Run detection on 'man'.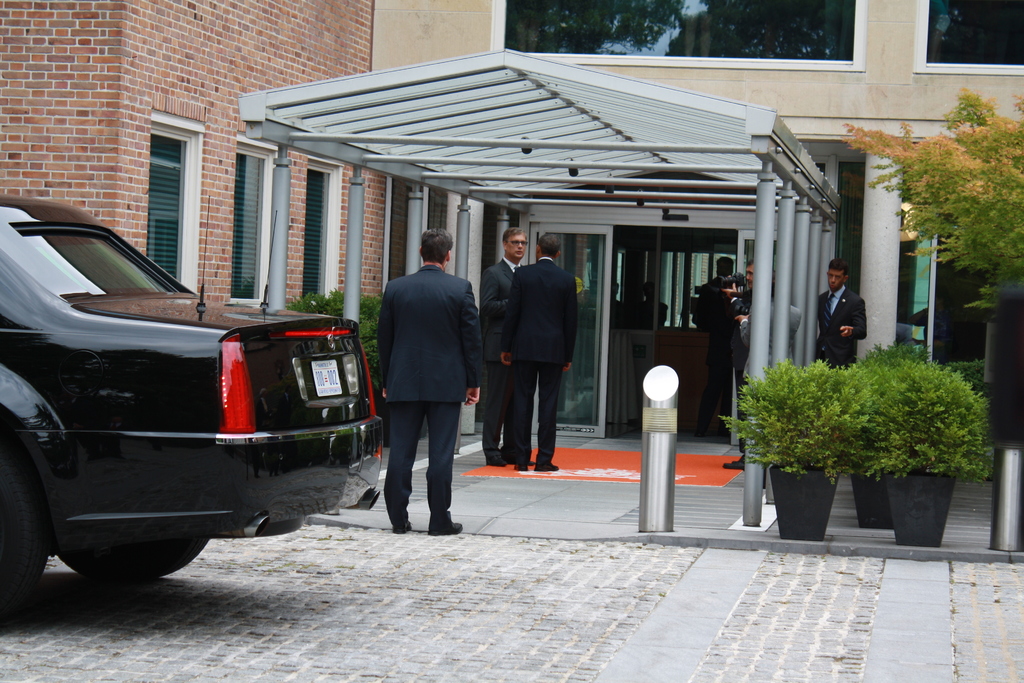
Result: box=[719, 257, 758, 472].
